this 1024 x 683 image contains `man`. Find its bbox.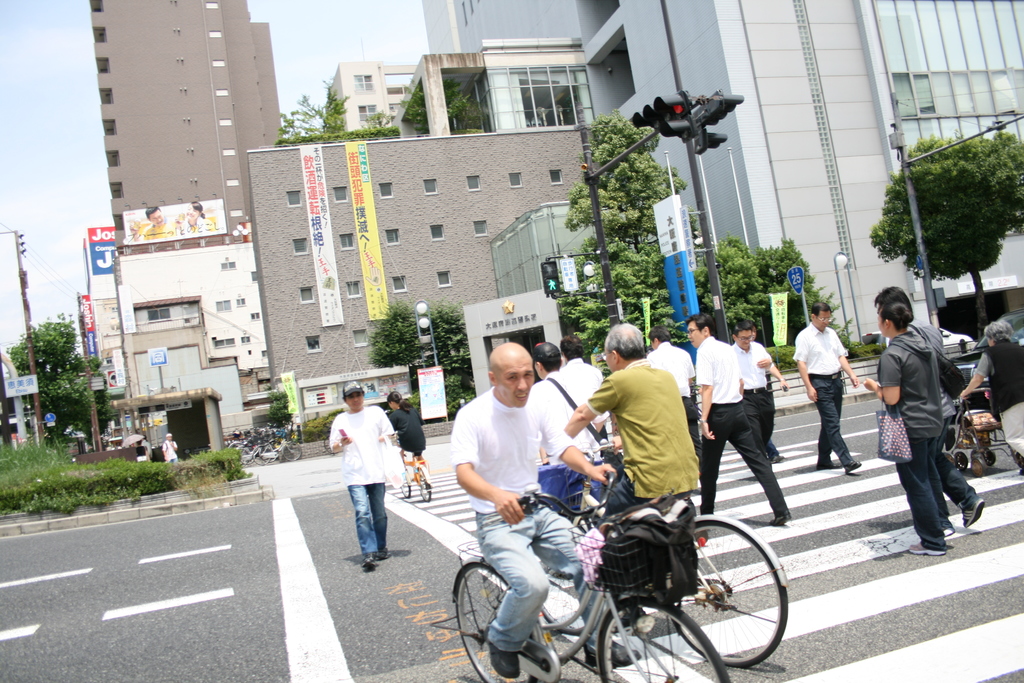
{"x1": 870, "y1": 282, "x2": 989, "y2": 533}.
